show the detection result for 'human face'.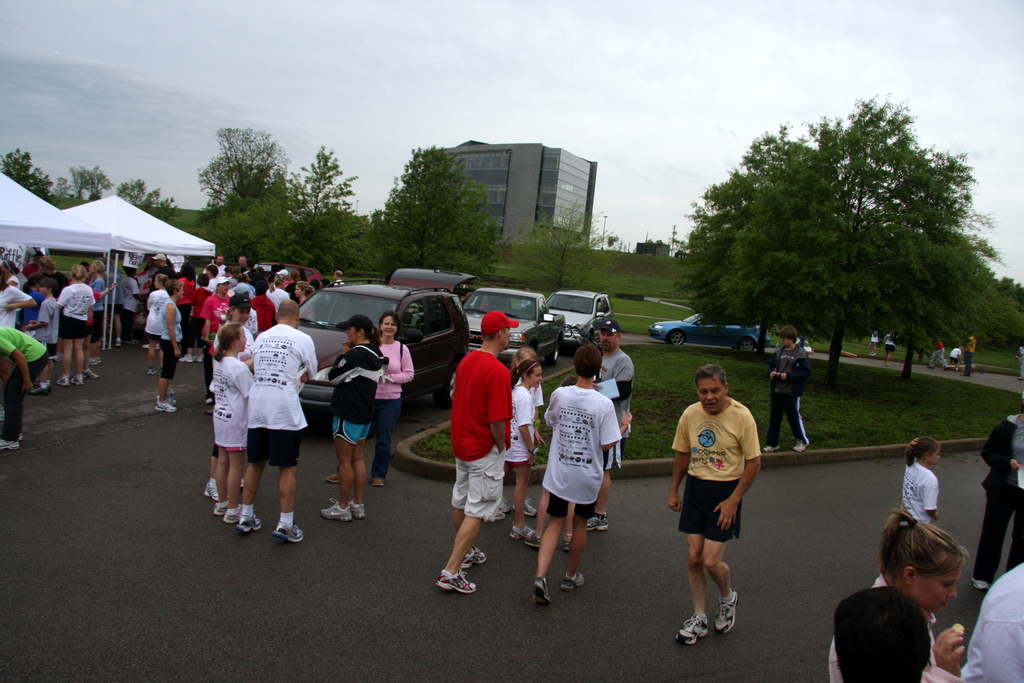
detection(223, 281, 228, 291).
